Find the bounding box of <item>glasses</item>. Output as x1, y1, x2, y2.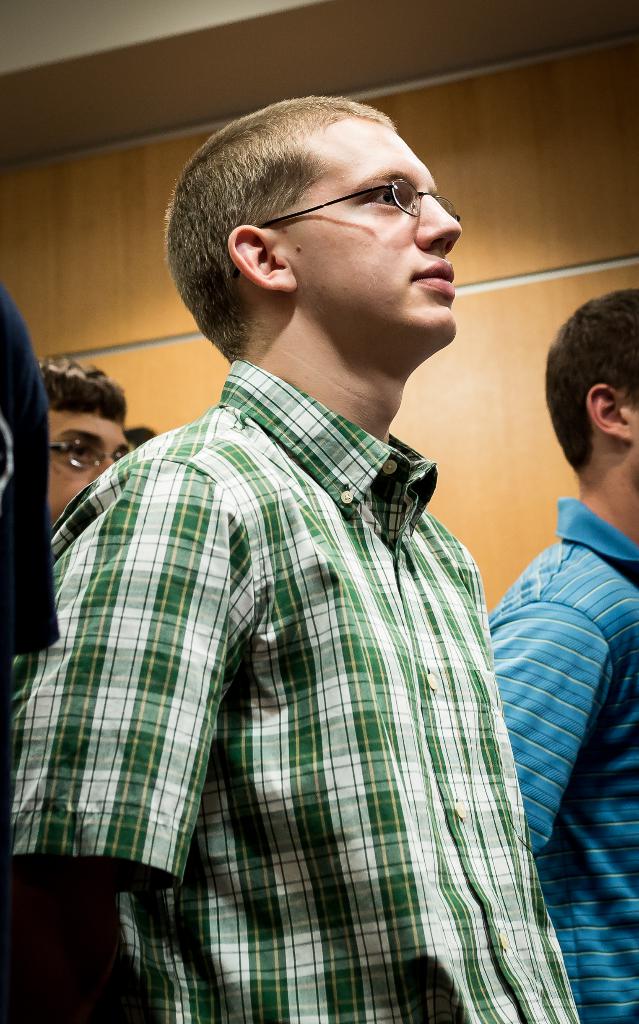
47, 438, 126, 474.
